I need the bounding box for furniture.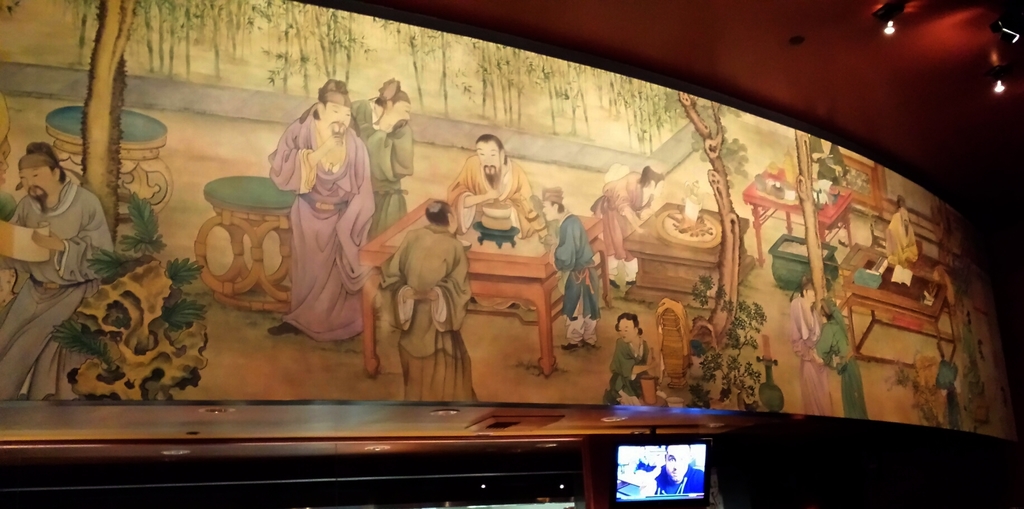
Here it is: select_region(842, 148, 888, 198).
